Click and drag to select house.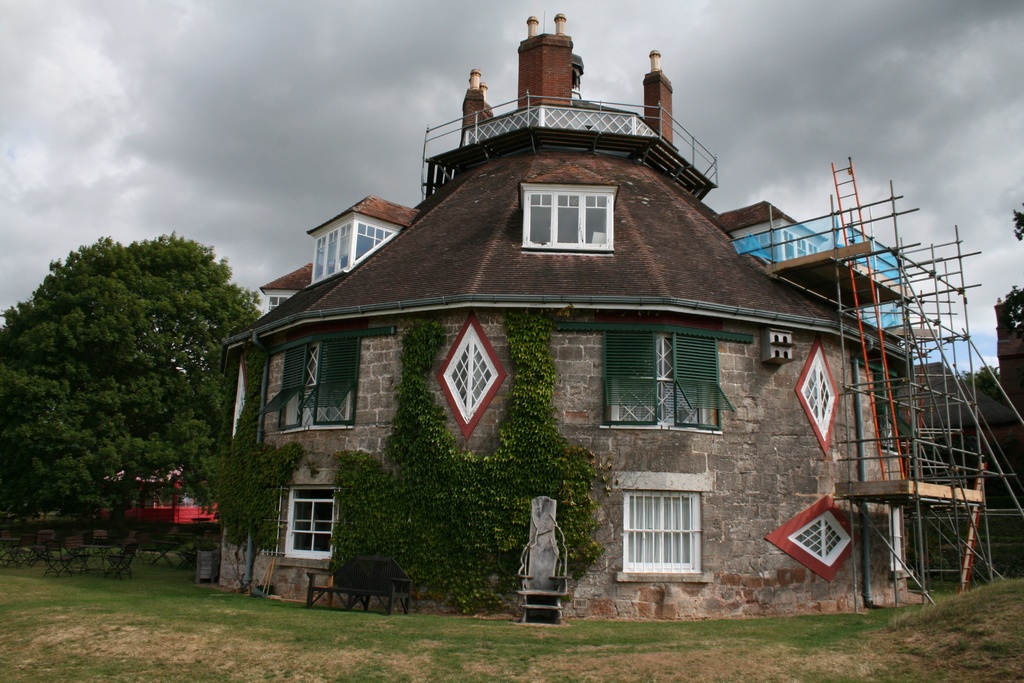
Selection: x1=216, y1=20, x2=926, y2=620.
